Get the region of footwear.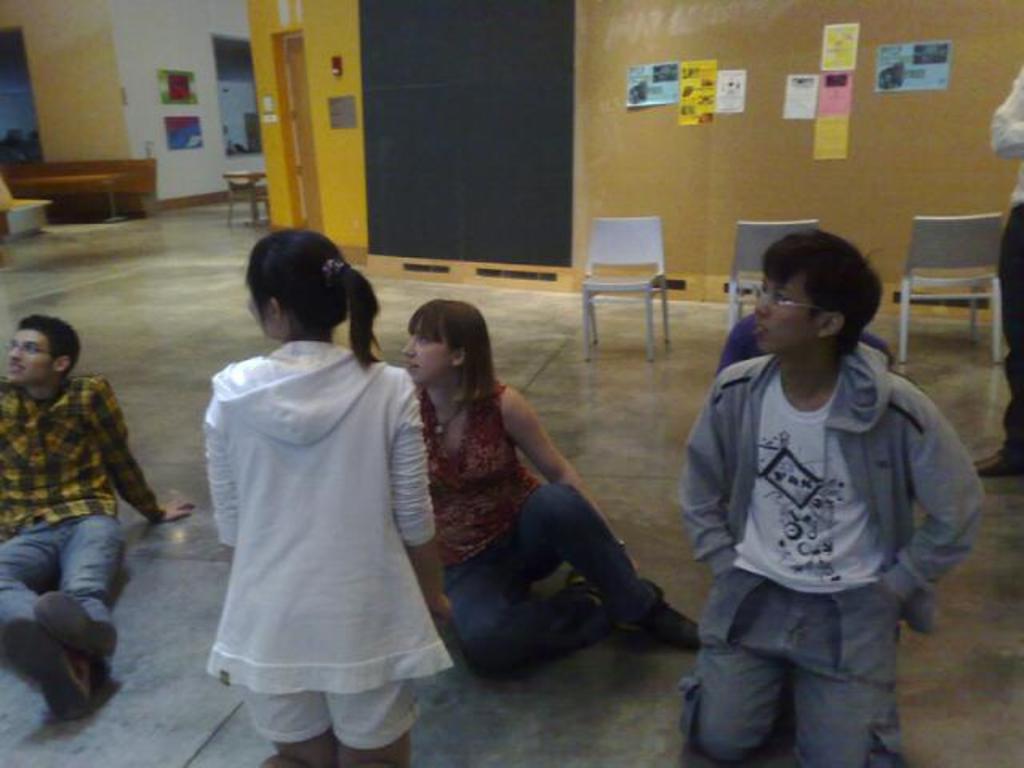
(35, 590, 118, 659).
